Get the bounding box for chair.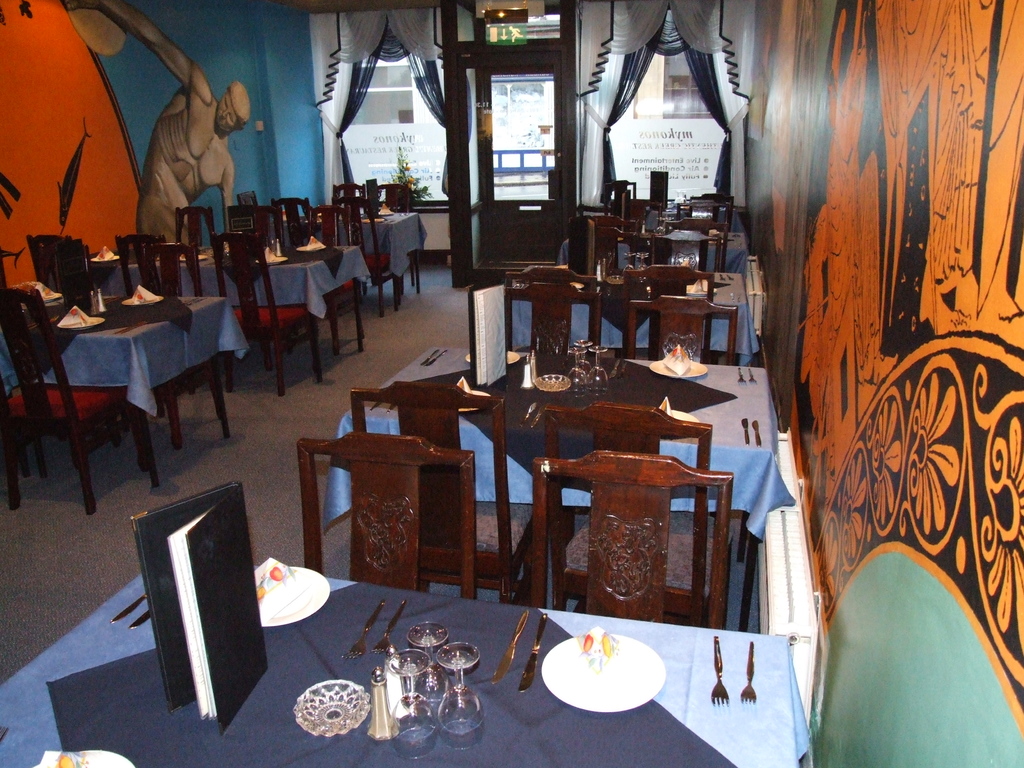
[134,241,226,428].
